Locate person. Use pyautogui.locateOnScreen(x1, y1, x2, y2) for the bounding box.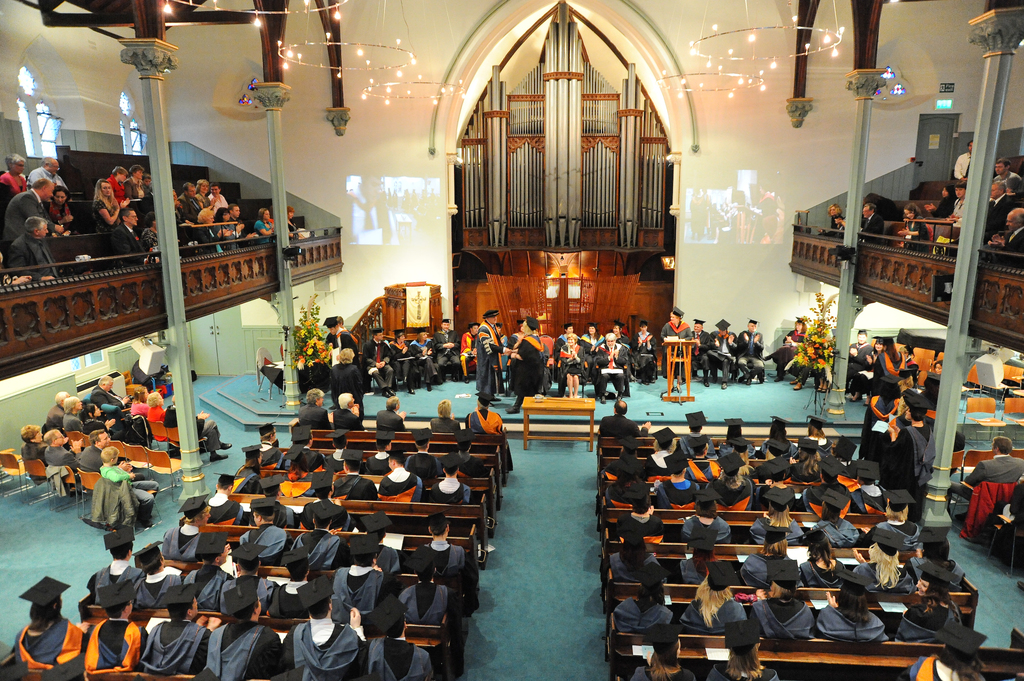
pyautogui.locateOnScreen(595, 332, 630, 404).
